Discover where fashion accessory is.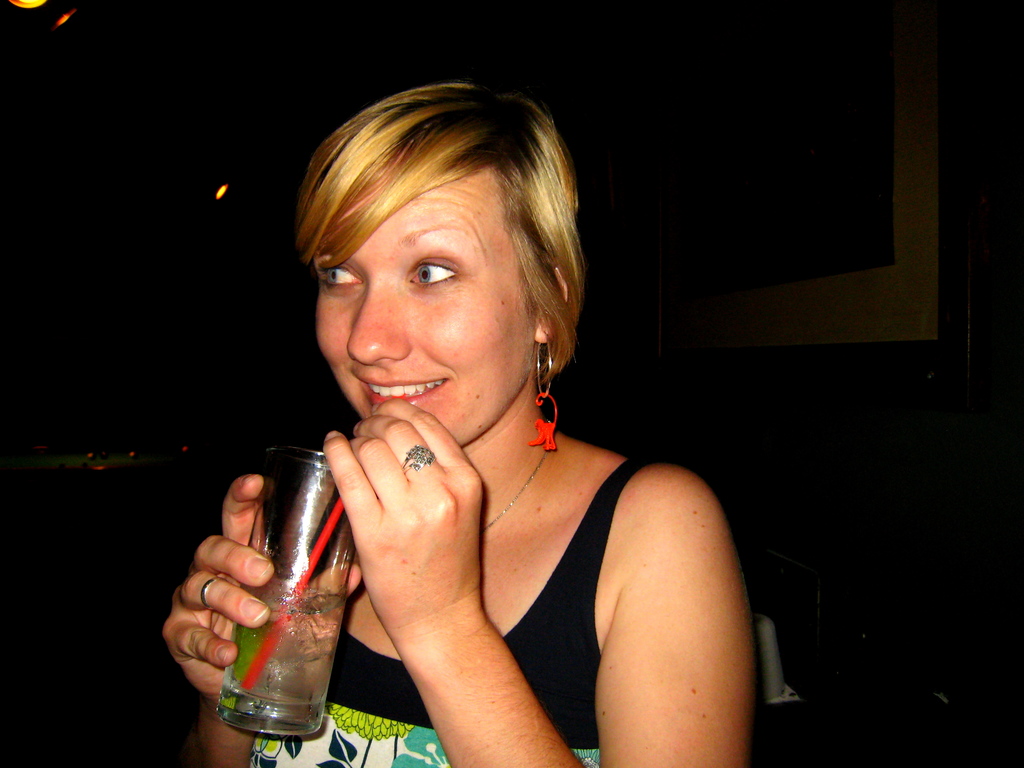
Discovered at {"left": 523, "top": 334, "right": 556, "bottom": 454}.
